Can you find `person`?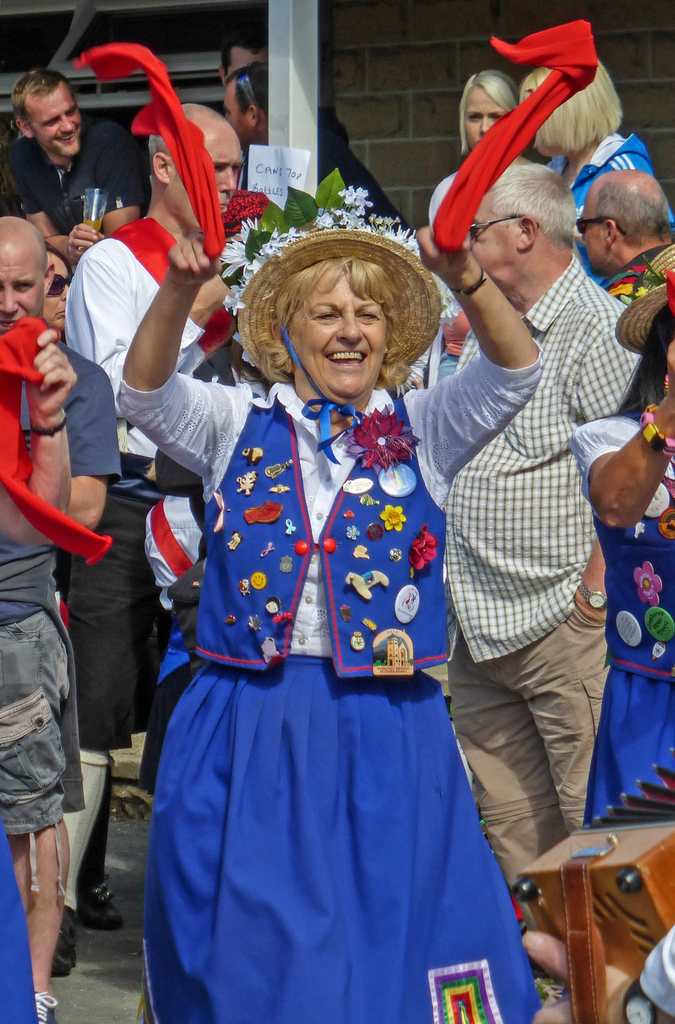
Yes, bounding box: {"left": 433, "top": 161, "right": 641, "bottom": 924}.
